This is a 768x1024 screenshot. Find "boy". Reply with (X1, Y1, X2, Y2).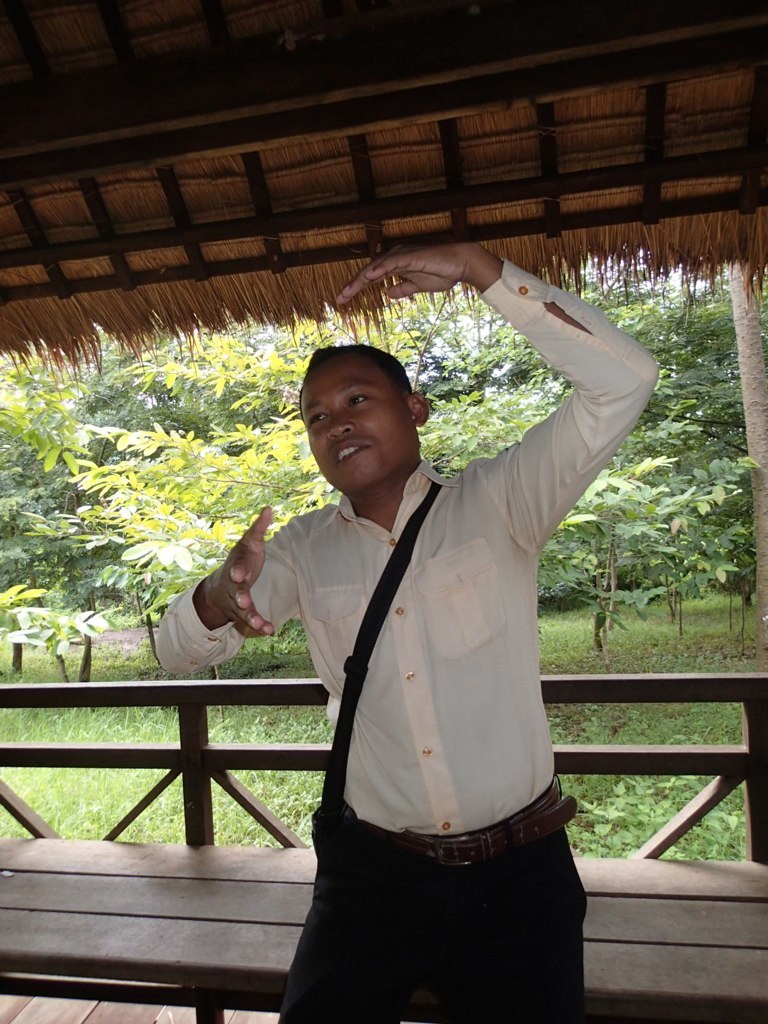
(183, 245, 631, 1000).
